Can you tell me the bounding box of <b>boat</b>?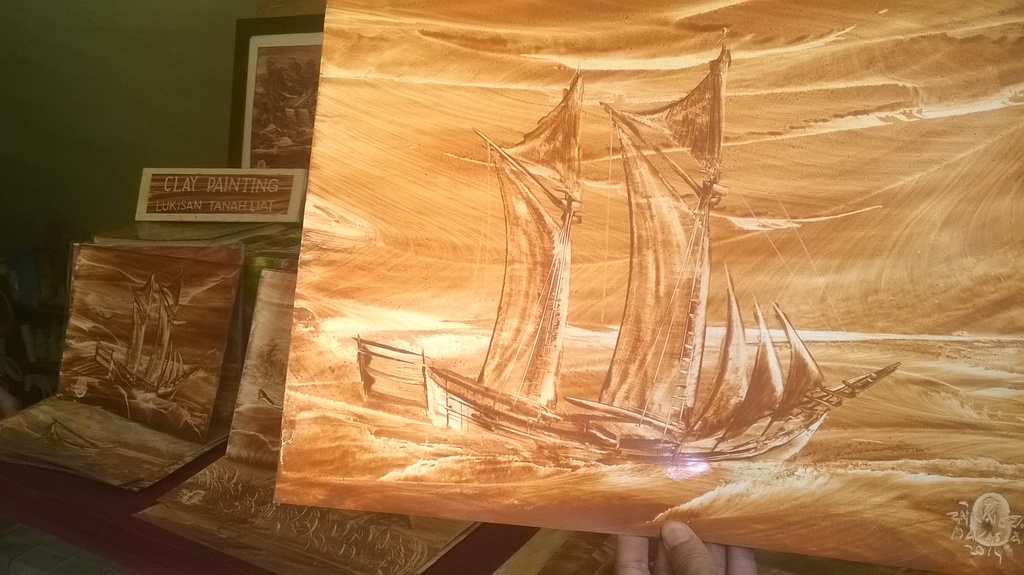
box=[90, 277, 200, 409].
